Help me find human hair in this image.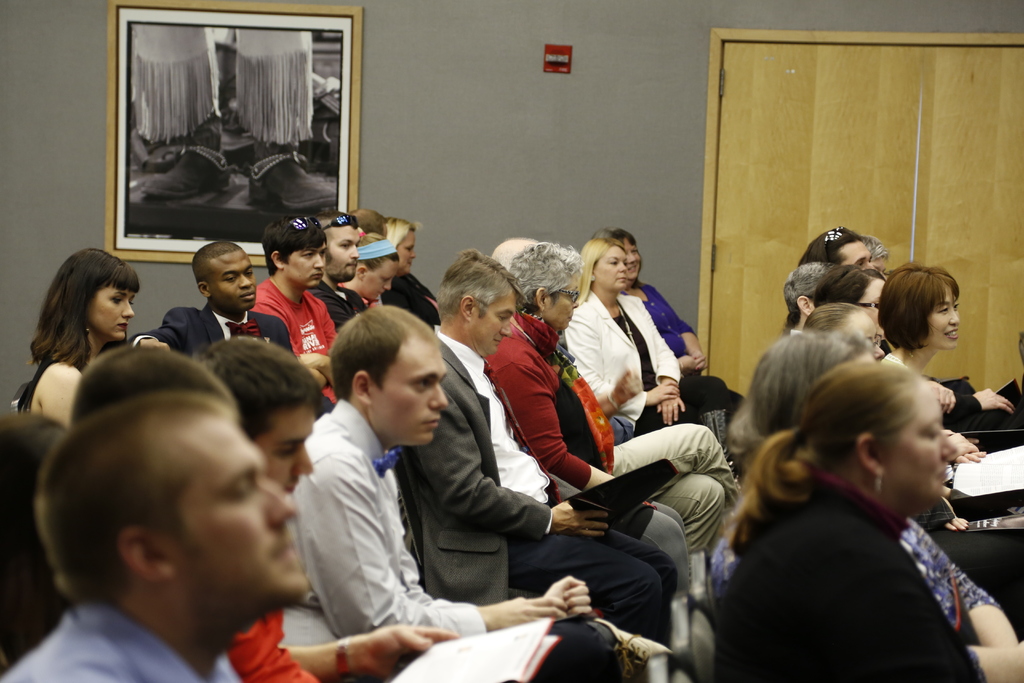
Found it: 506:240:582:318.
